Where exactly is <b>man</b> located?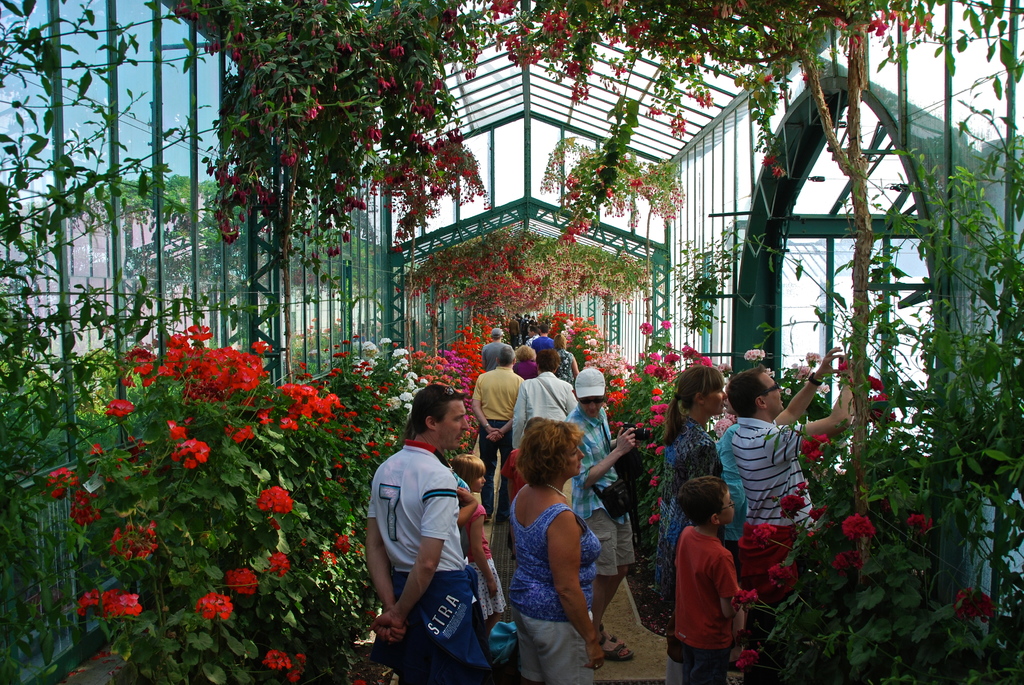
Its bounding box is left=531, top=324, right=556, bottom=356.
